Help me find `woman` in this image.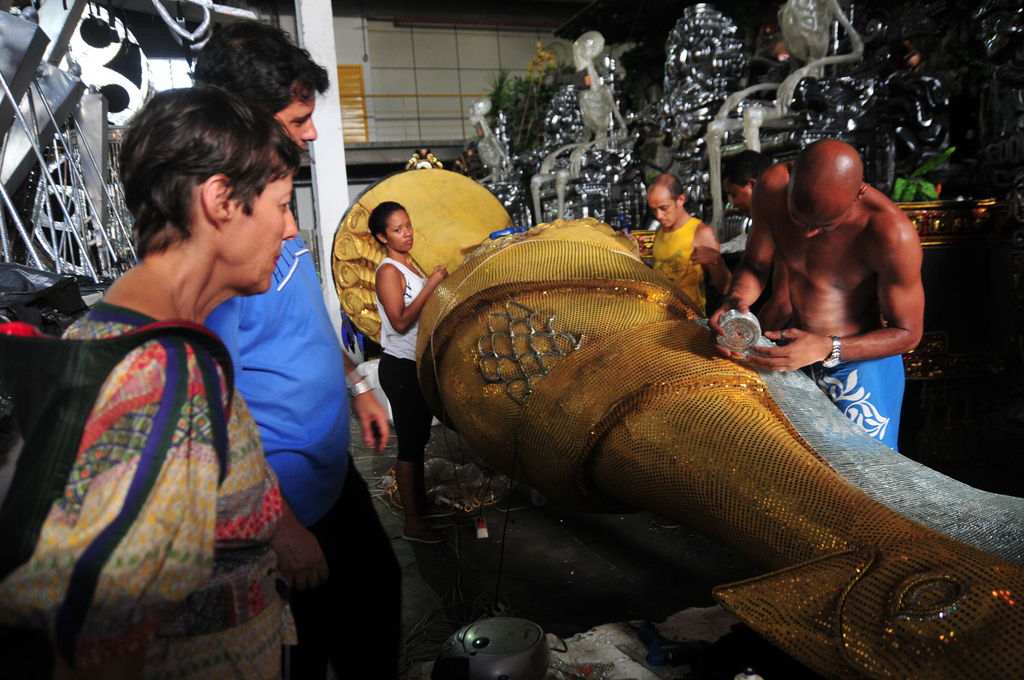
Found it: locate(373, 204, 449, 545).
